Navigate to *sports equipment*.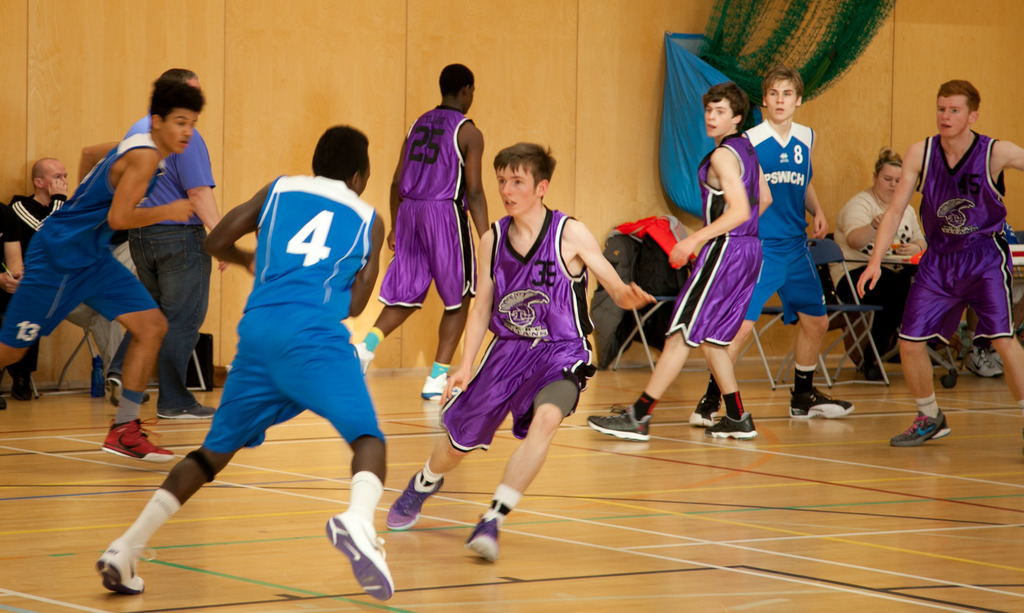
Navigation target: (688, 401, 722, 430).
